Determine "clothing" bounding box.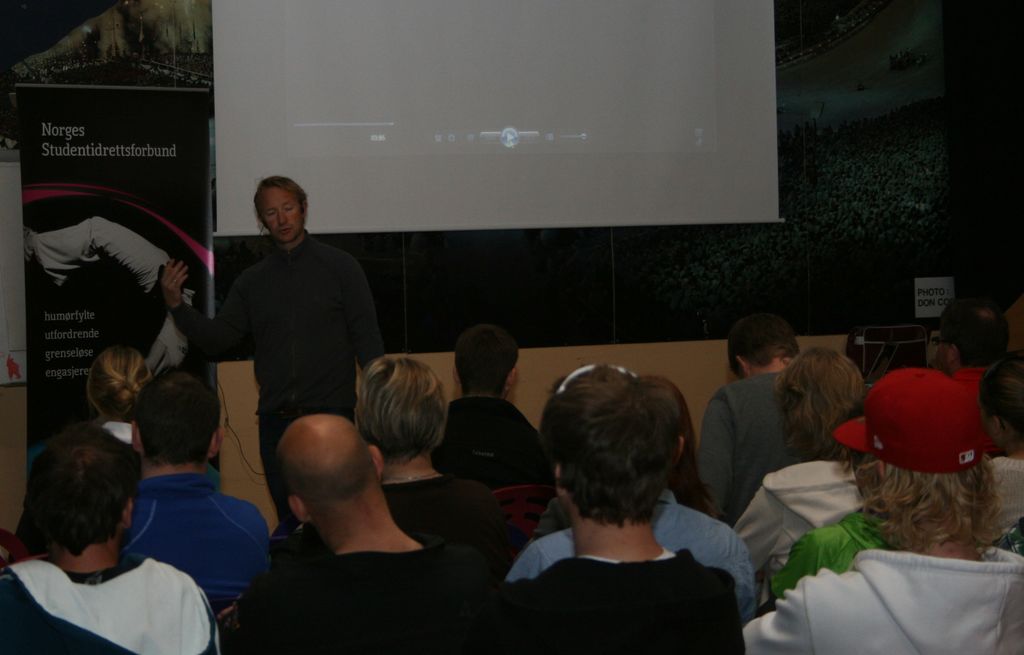
Determined: 165 217 388 532.
